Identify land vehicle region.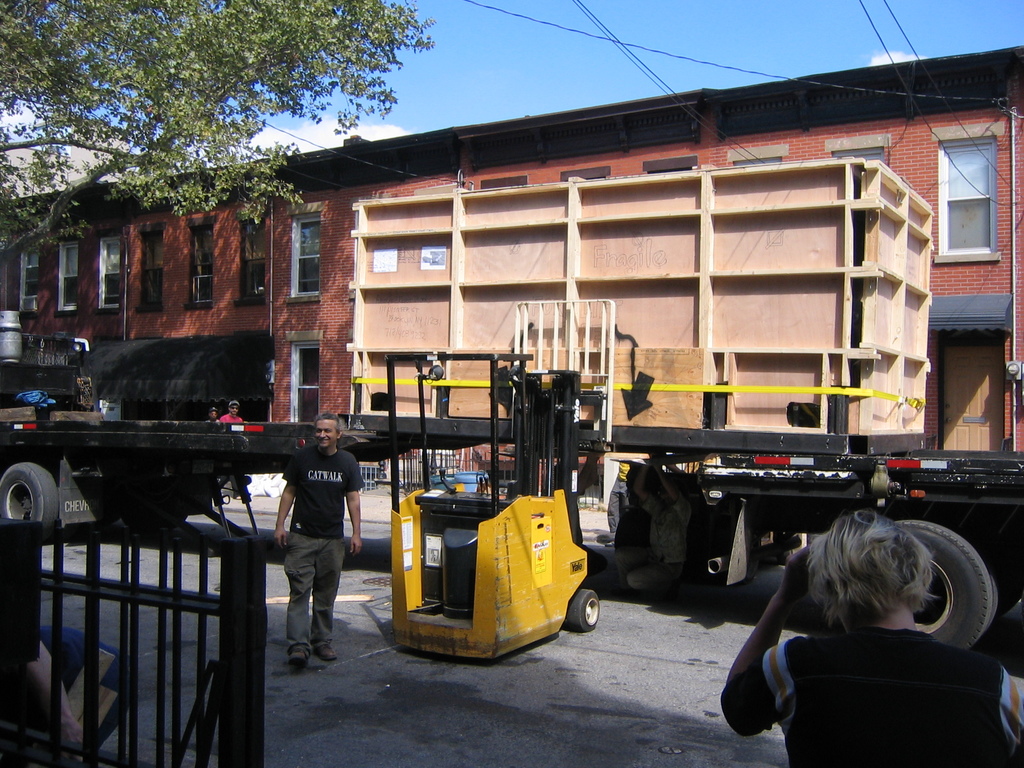
Region: left=0, top=310, right=1016, bottom=645.
